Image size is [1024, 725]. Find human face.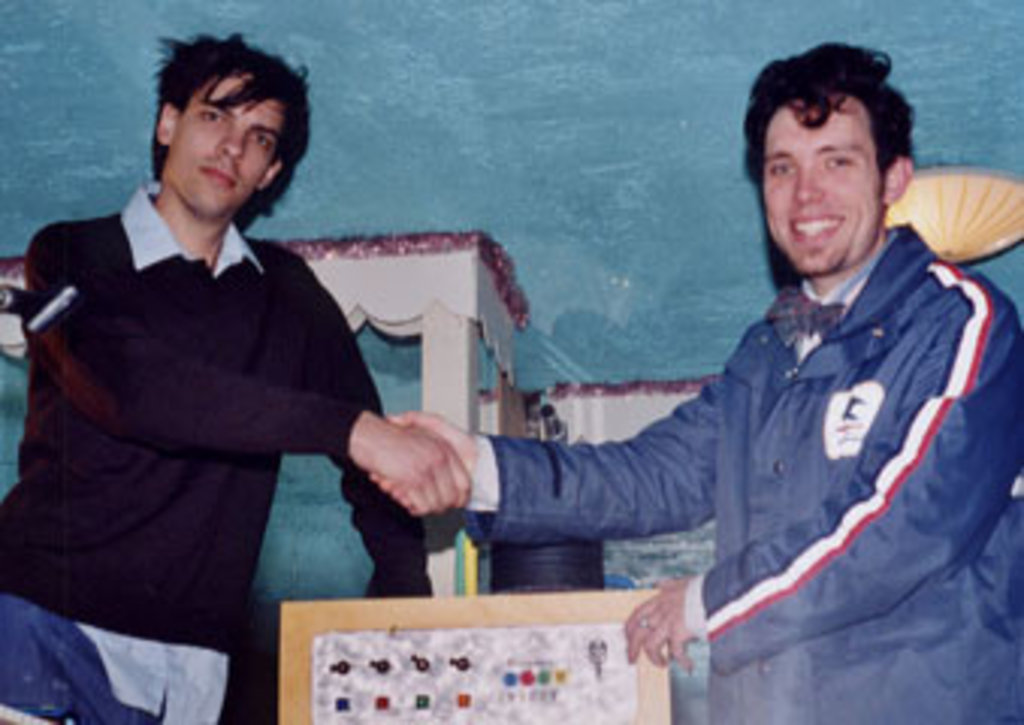
box=[166, 76, 281, 221].
